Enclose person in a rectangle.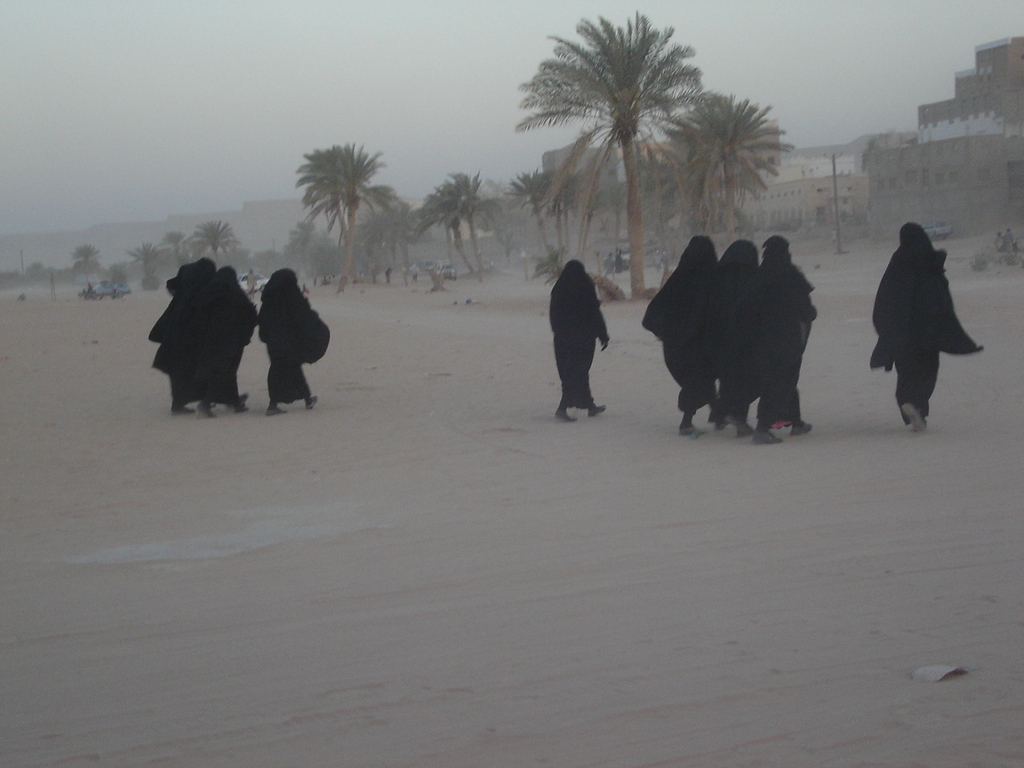
x1=411, y1=265, x2=418, y2=282.
